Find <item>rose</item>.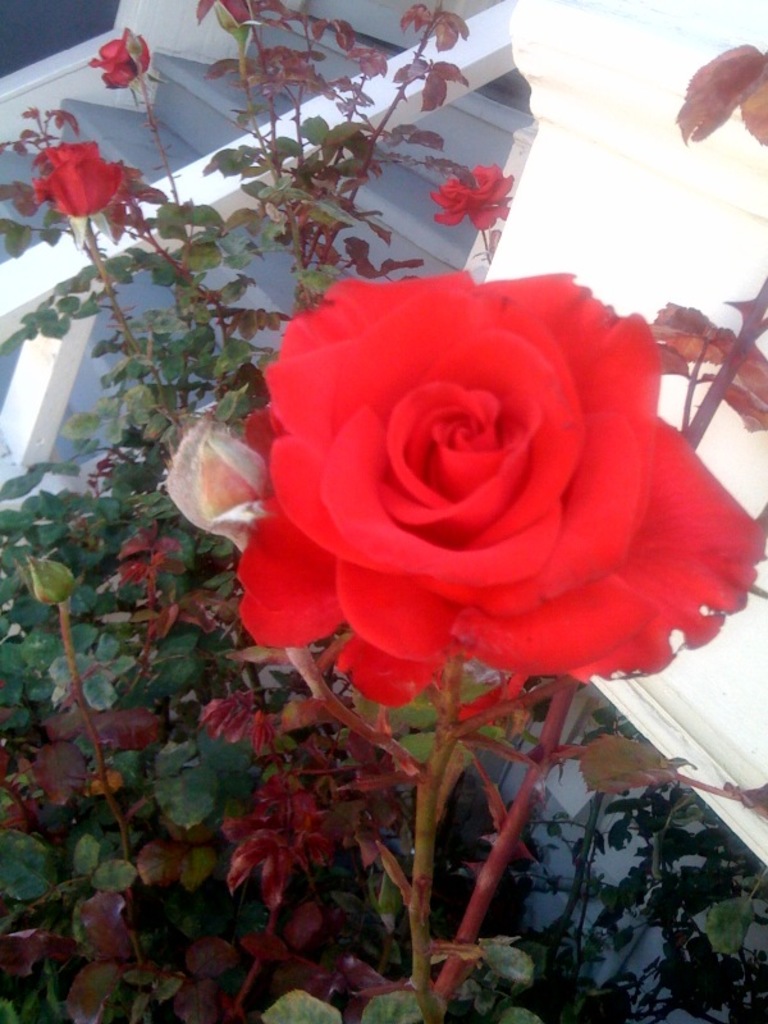
<box>236,265,759,724</box>.
